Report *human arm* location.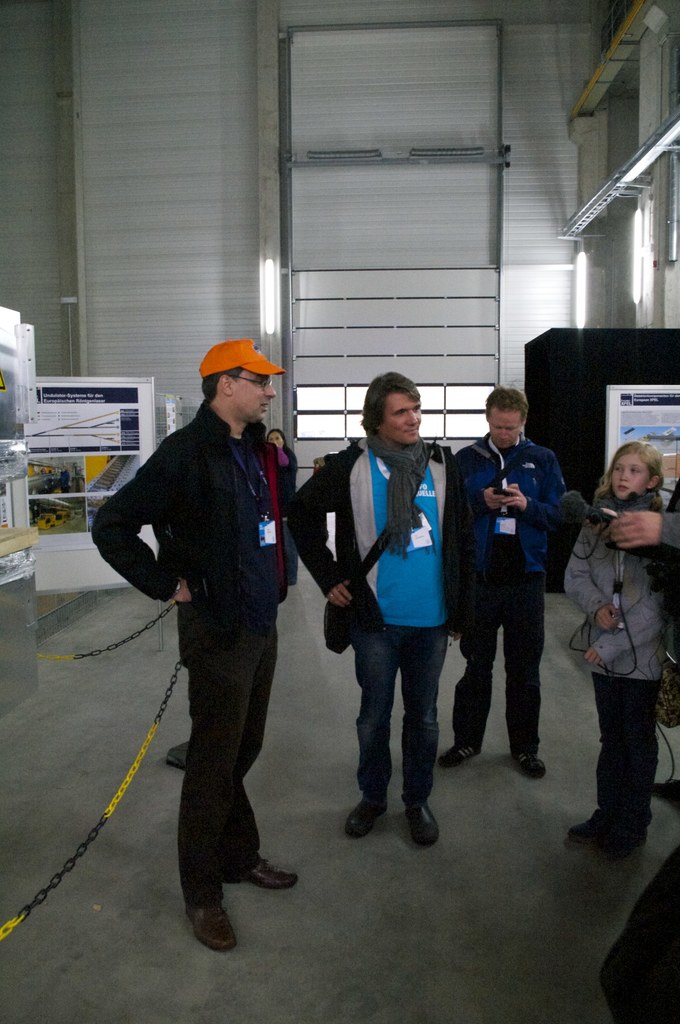
Report: (459,449,501,515).
